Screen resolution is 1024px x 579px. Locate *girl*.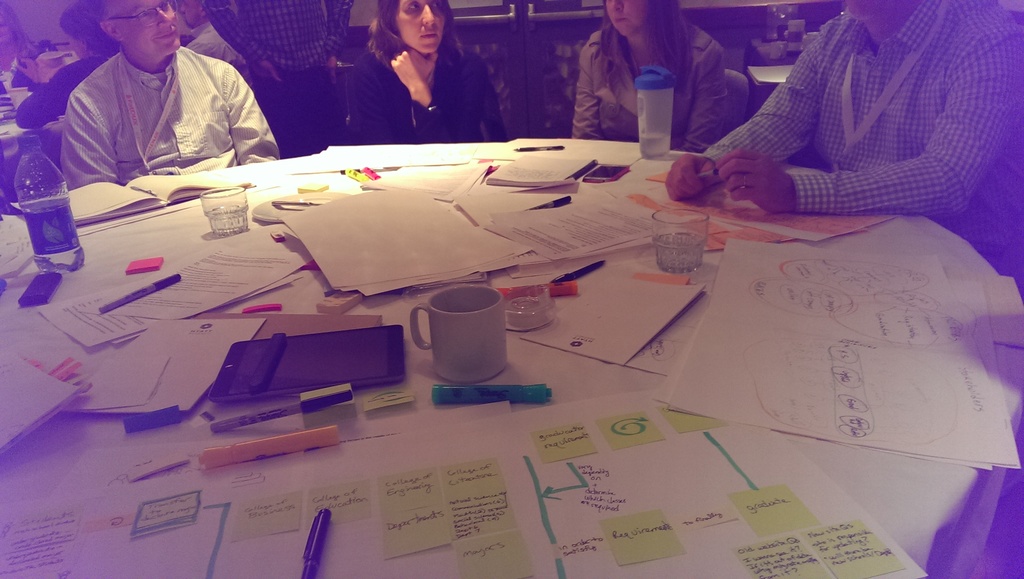
x1=566 y1=0 x2=726 y2=143.
